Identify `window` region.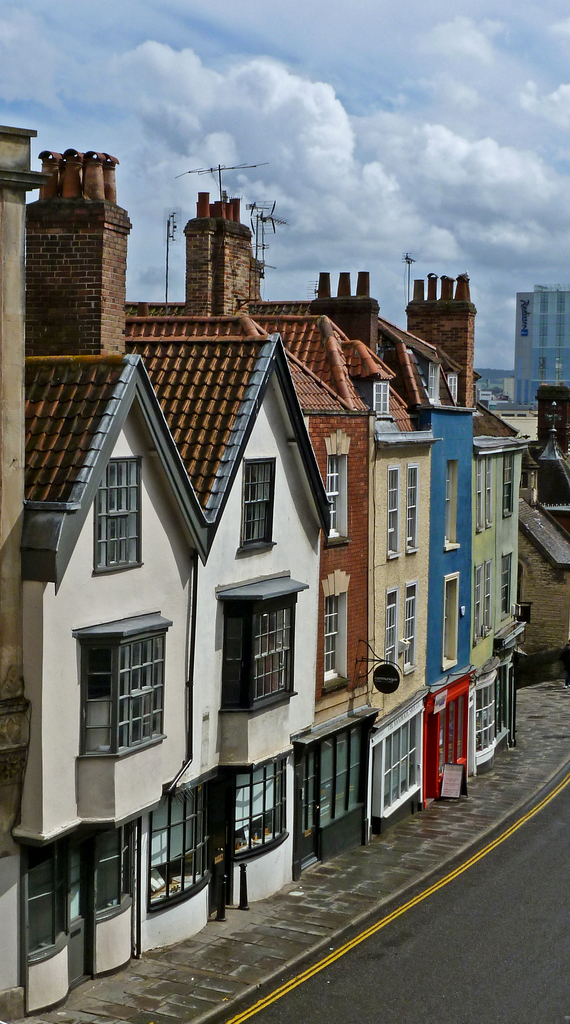
Region: (75,636,161,755).
